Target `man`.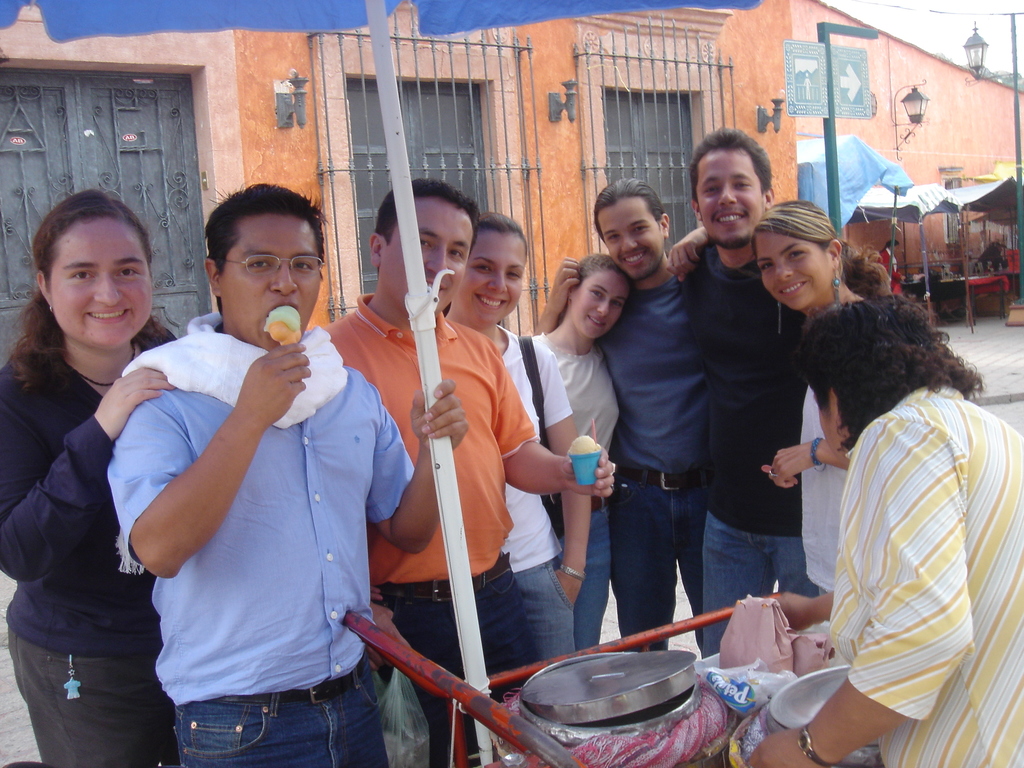
Target region: <bbox>532, 175, 724, 655</bbox>.
